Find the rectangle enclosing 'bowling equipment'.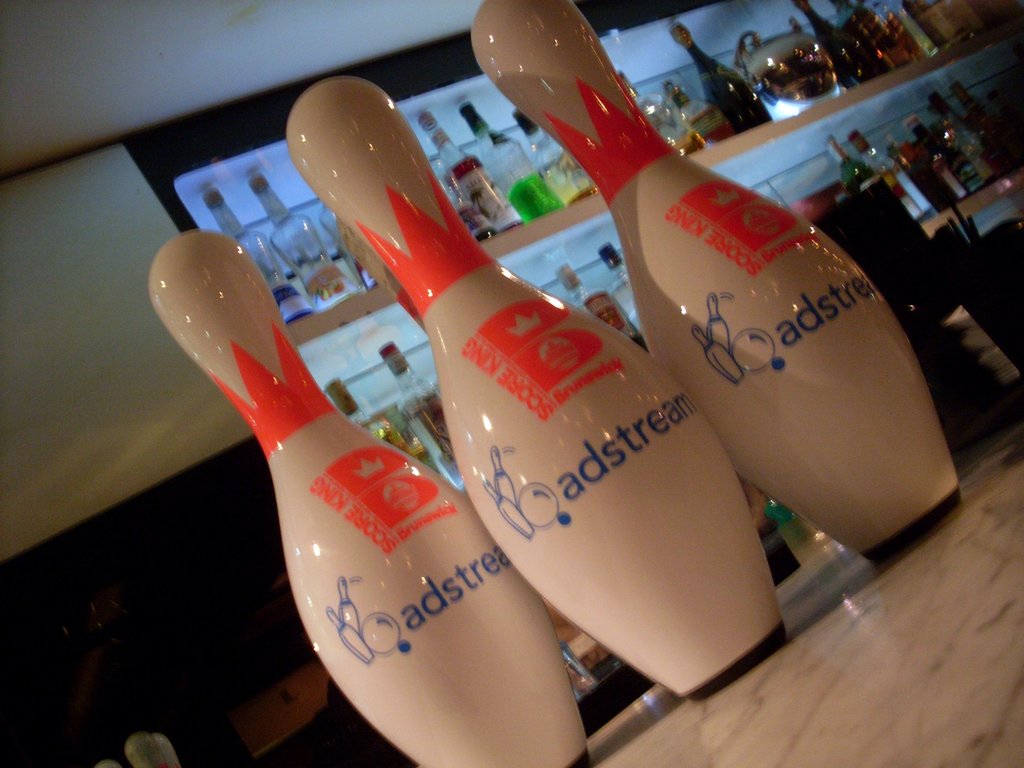
(left=144, top=225, right=603, bottom=767).
